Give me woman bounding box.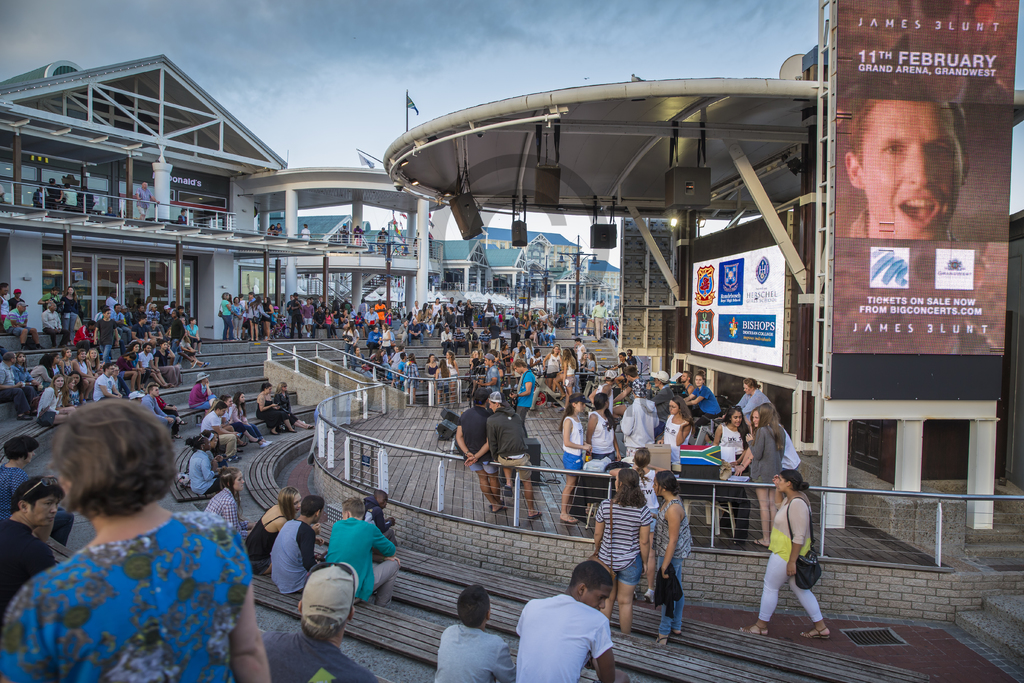
x1=454, y1=300, x2=465, y2=327.
